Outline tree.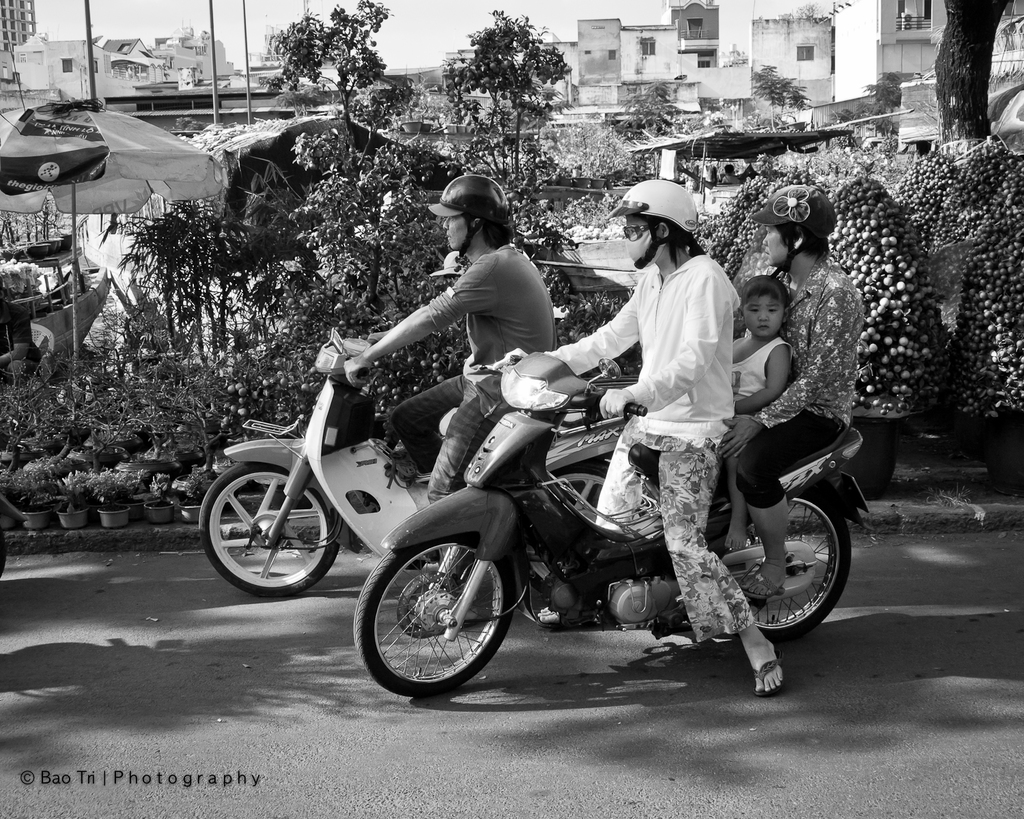
Outline: bbox=[447, 4, 573, 179].
